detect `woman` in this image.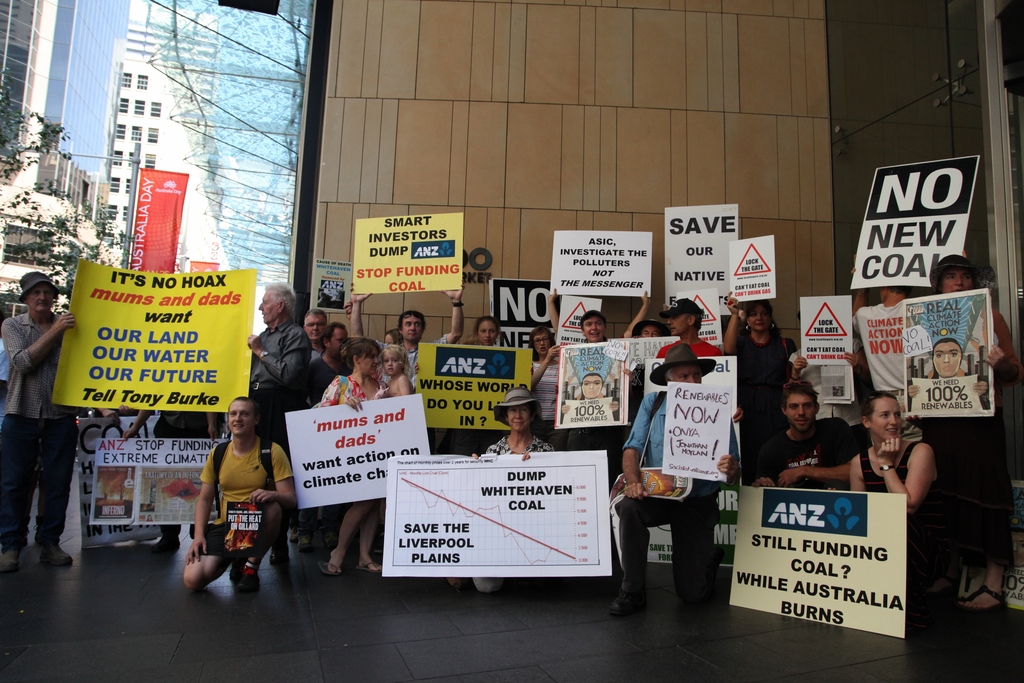
Detection: detection(527, 327, 563, 454).
